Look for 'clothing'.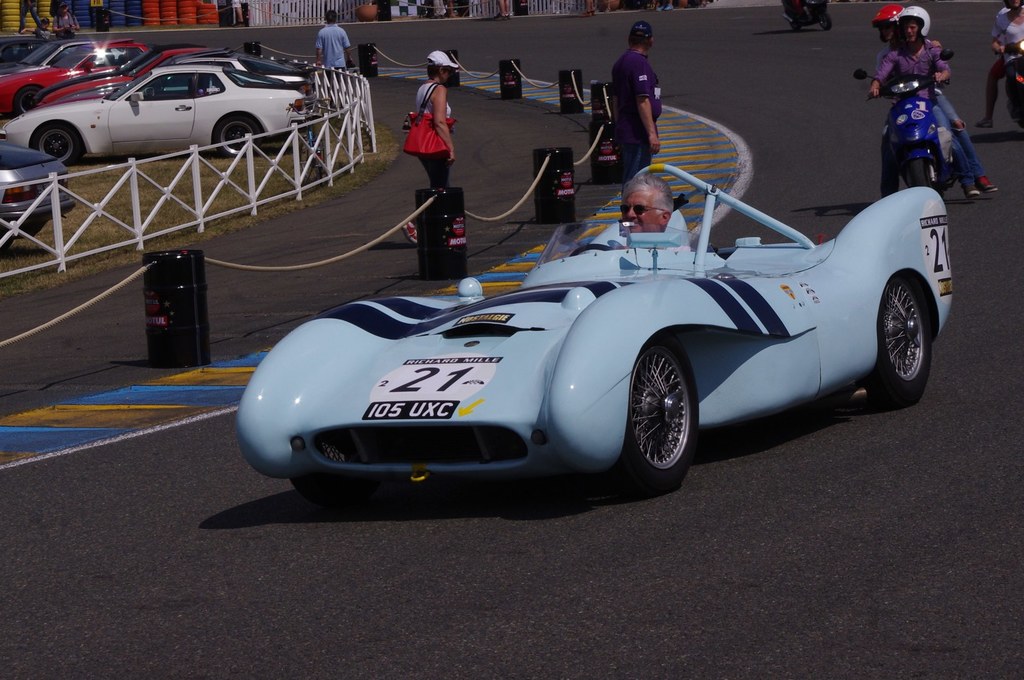
Found: 34 27 52 39.
